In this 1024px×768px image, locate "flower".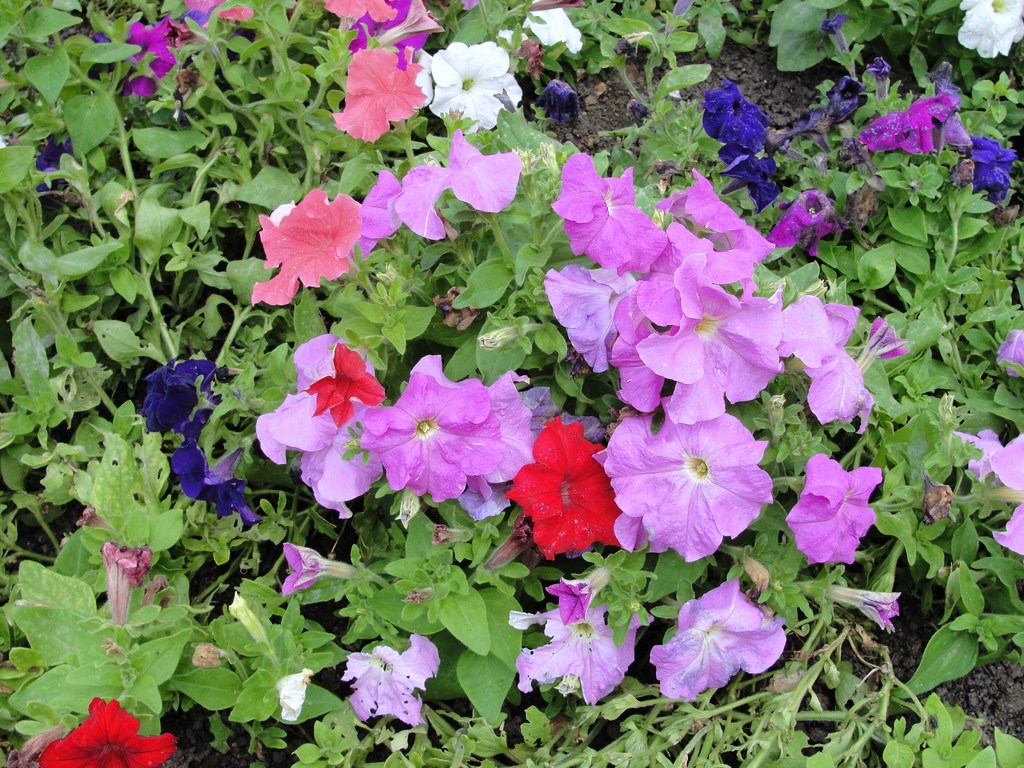
Bounding box: <region>519, 420, 616, 561</region>.
